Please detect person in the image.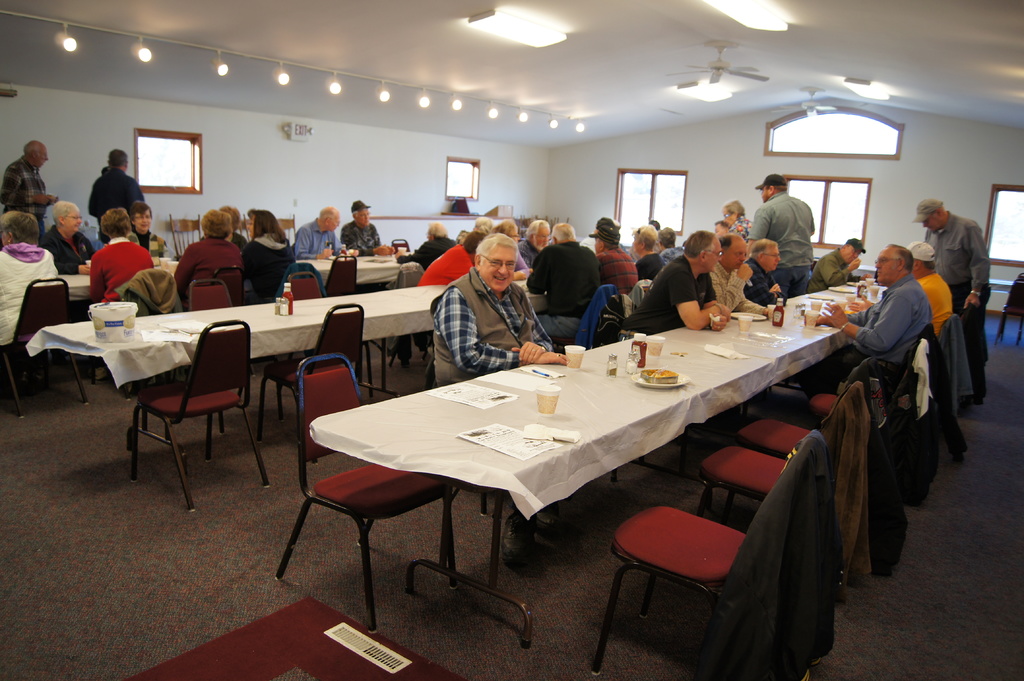
0, 207, 68, 346.
